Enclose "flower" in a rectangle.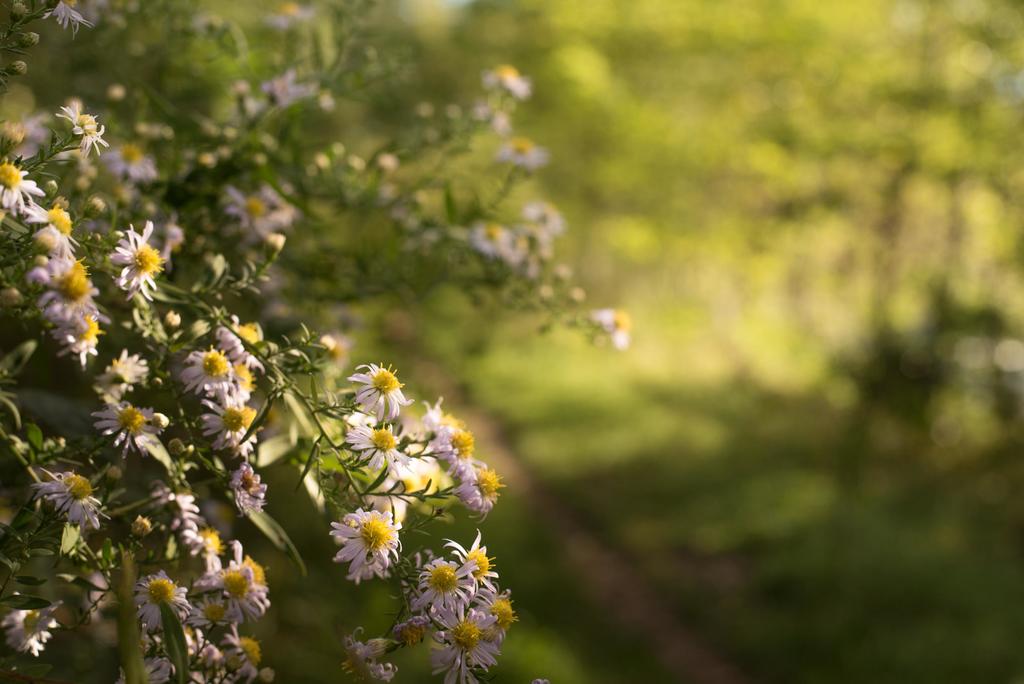
detection(0, 584, 63, 655).
